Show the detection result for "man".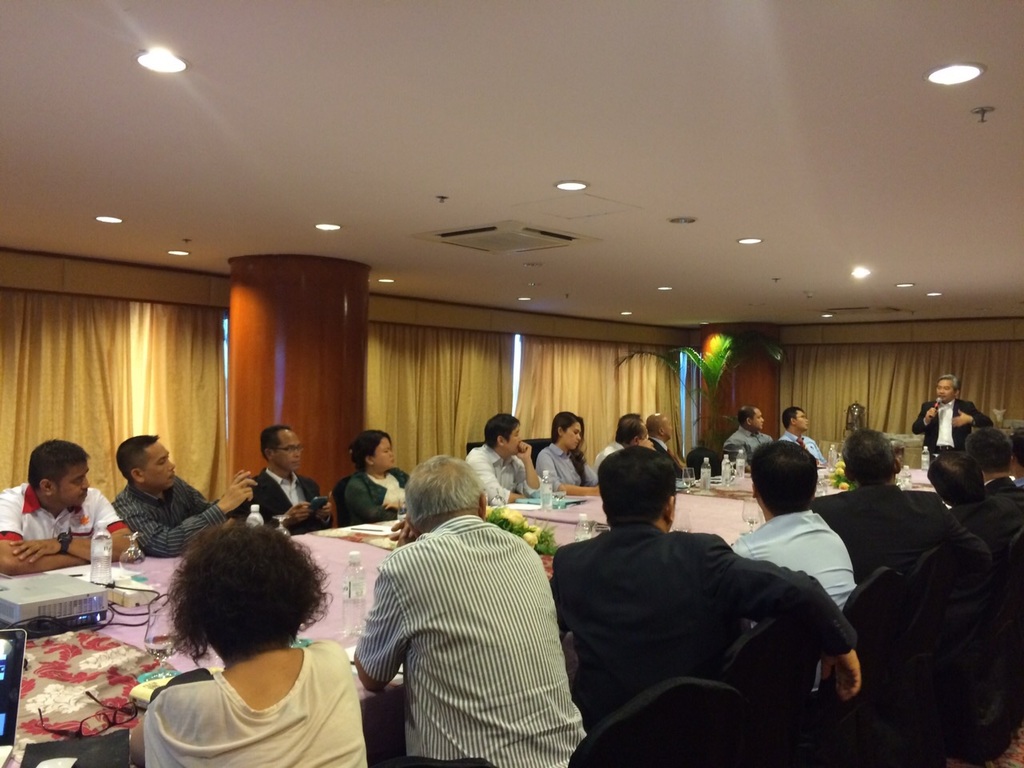
{"x1": 923, "y1": 446, "x2": 1023, "y2": 570}.
